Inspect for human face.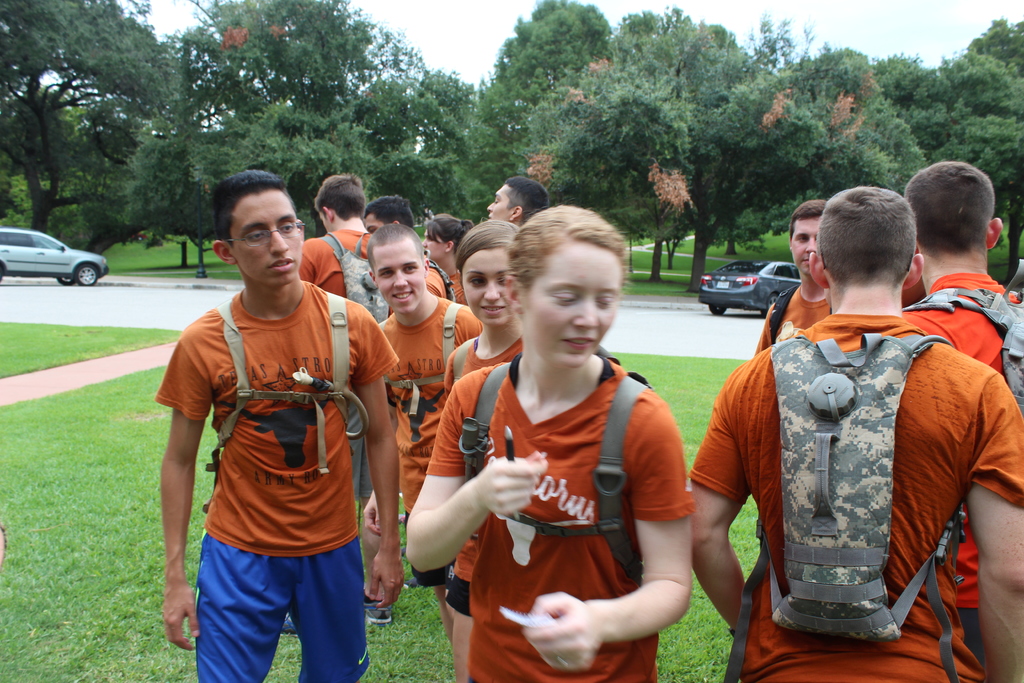
Inspection: [374,243,423,317].
